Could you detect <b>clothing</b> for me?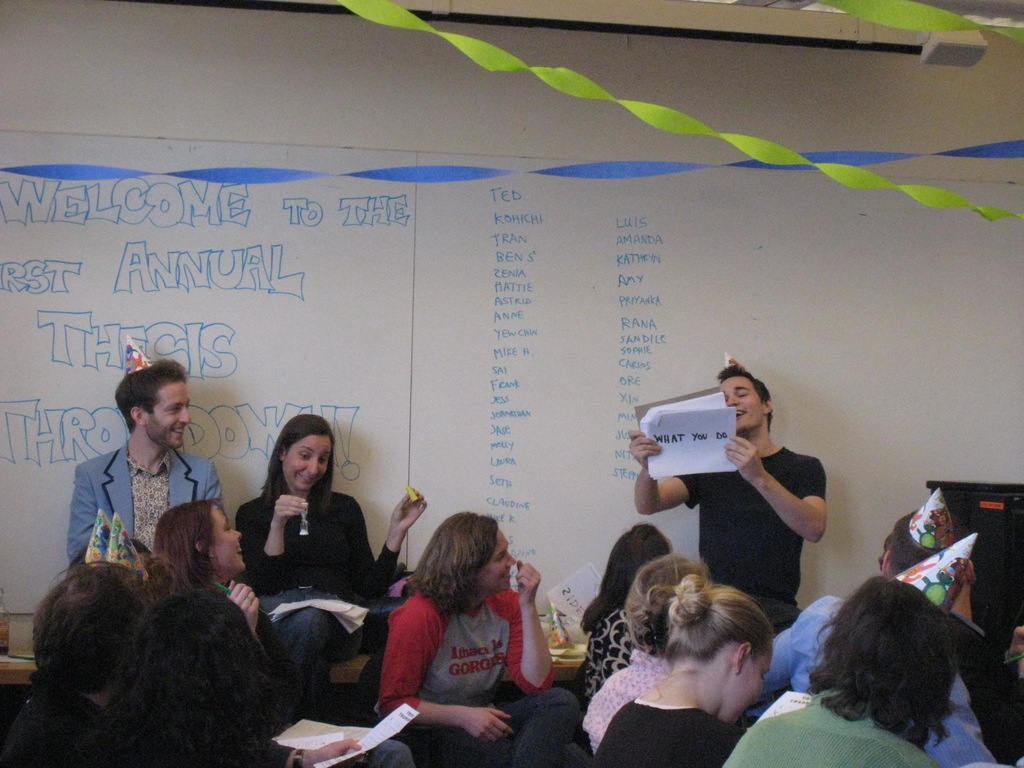
Detection result: locate(237, 486, 403, 706).
